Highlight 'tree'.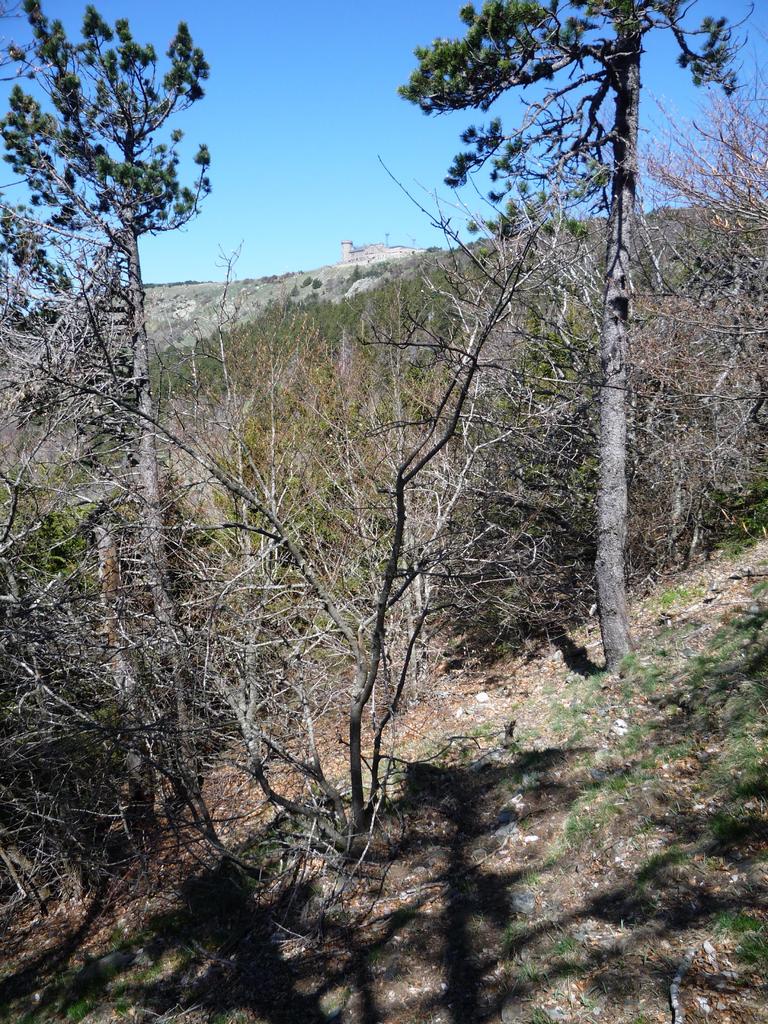
Highlighted region: bbox(394, 0, 760, 673).
